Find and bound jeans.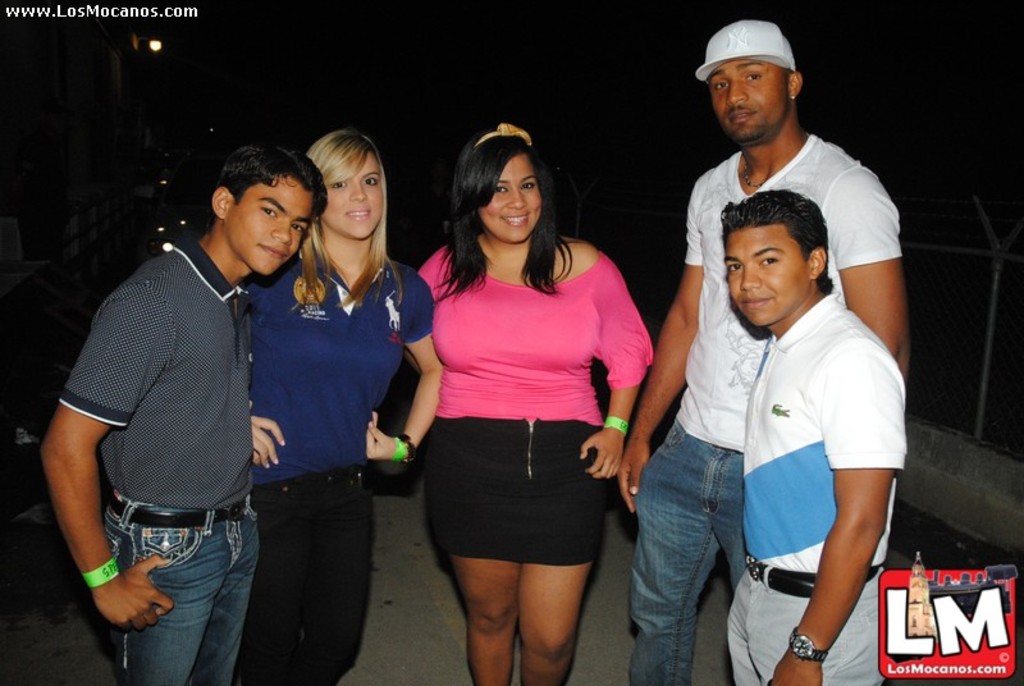
Bound: x1=108, y1=503, x2=260, y2=680.
